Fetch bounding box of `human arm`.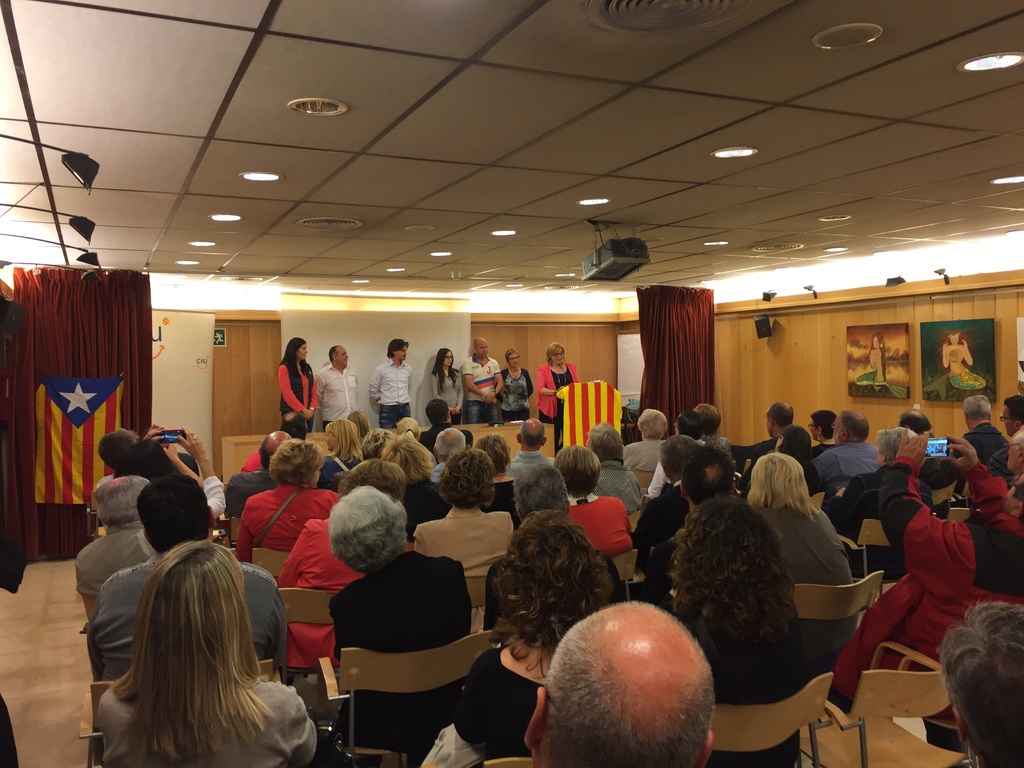
Bbox: [312, 373, 327, 410].
